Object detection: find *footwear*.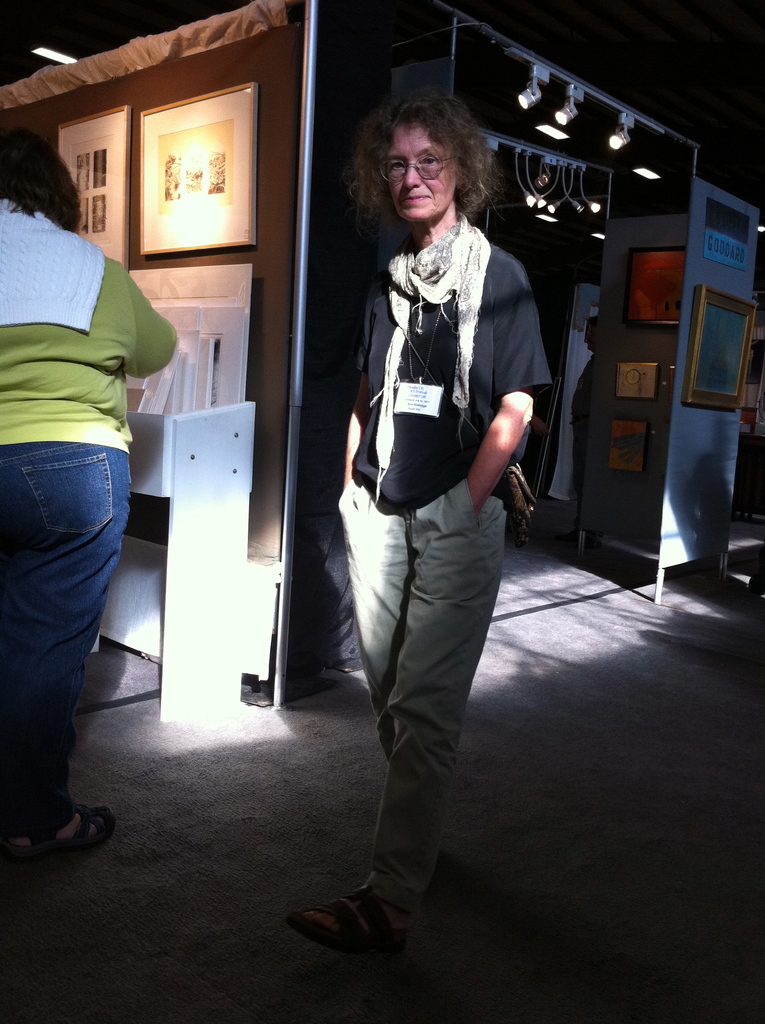
locate(302, 881, 412, 958).
